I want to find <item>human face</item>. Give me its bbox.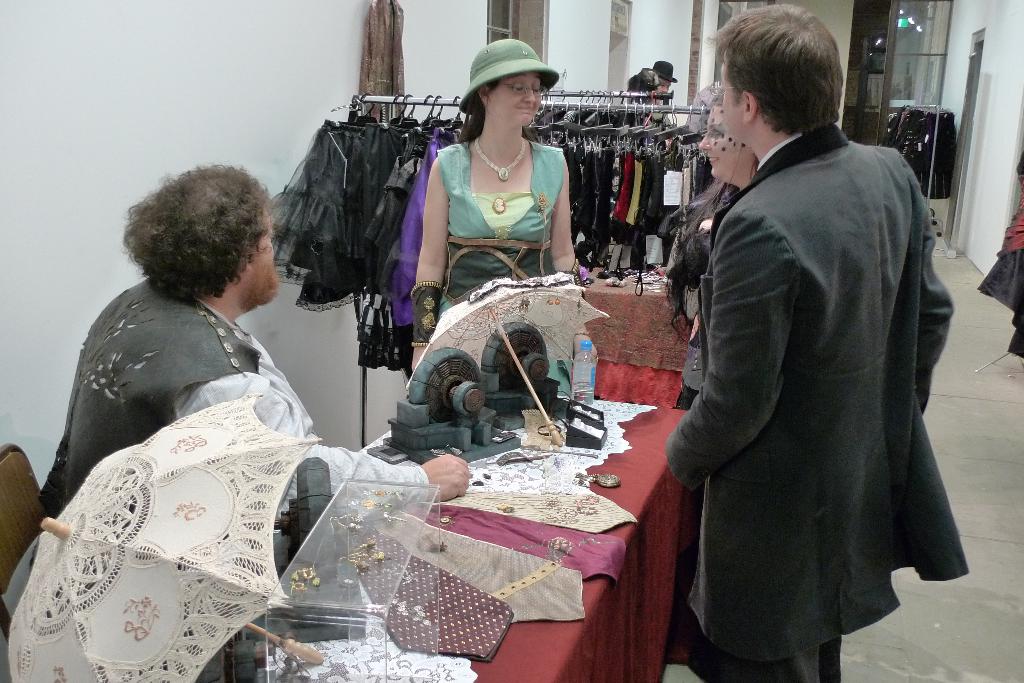
rect(247, 207, 277, 303).
